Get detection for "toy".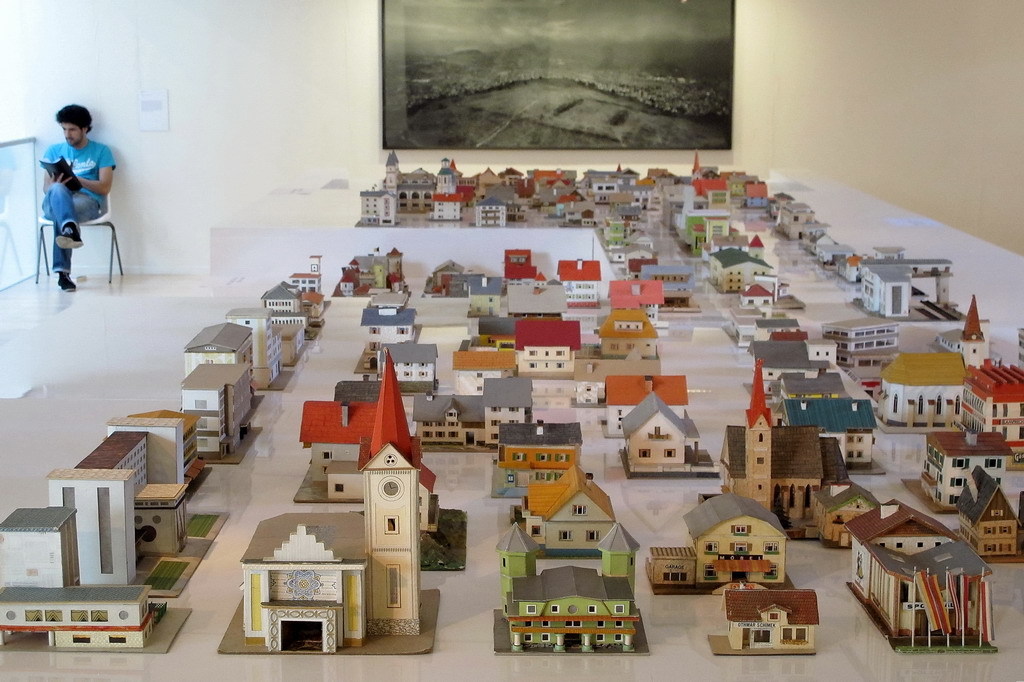
Detection: bbox=(616, 391, 724, 483).
